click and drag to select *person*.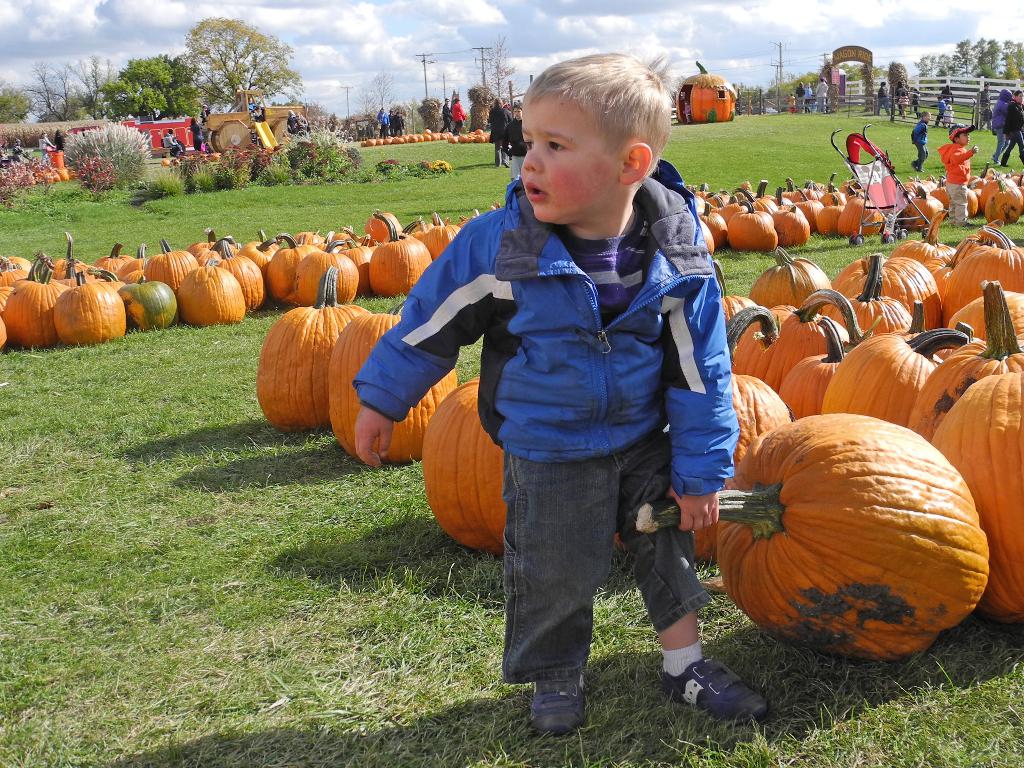
Selection: pyautogui.locateOnScreen(199, 104, 209, 125).
